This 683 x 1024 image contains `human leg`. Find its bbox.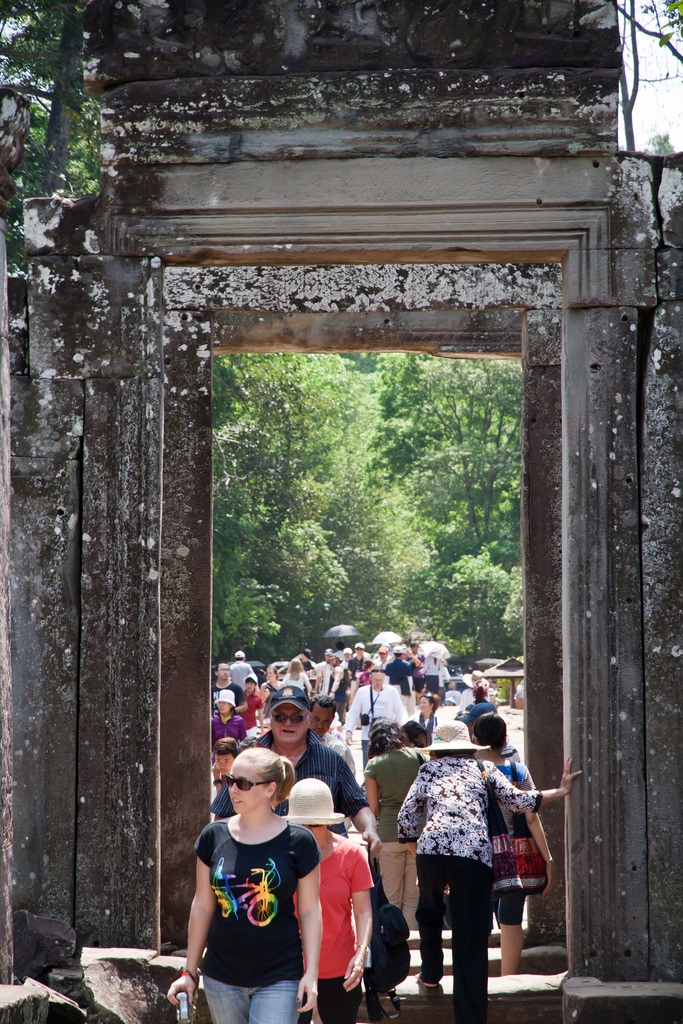
361, 726, 373, 771.
